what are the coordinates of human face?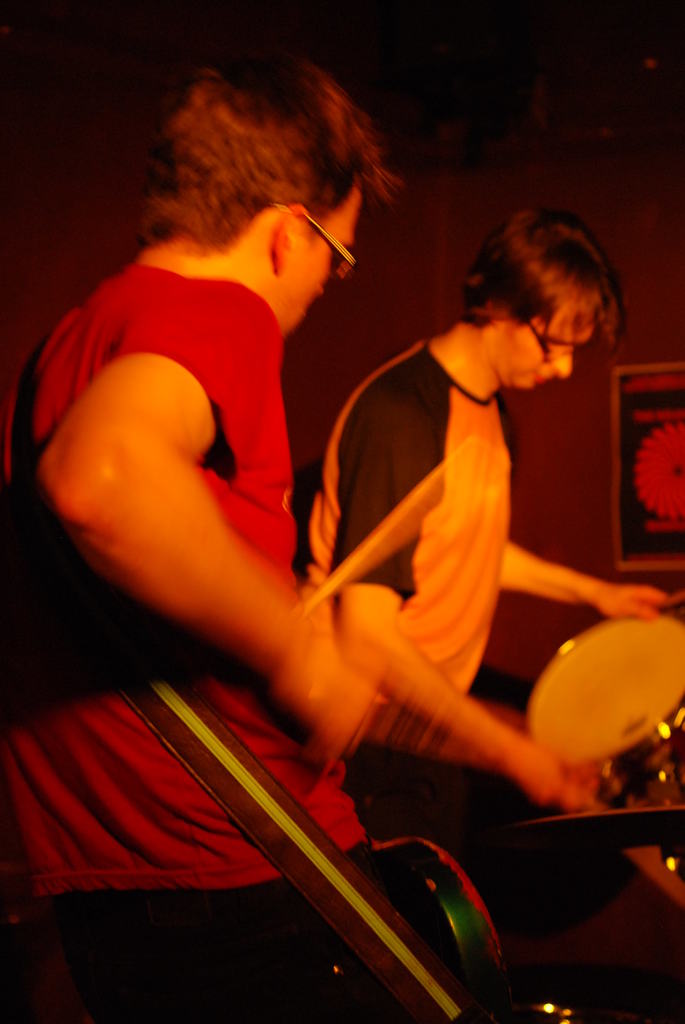
rect(499, 301, 600, 396).
